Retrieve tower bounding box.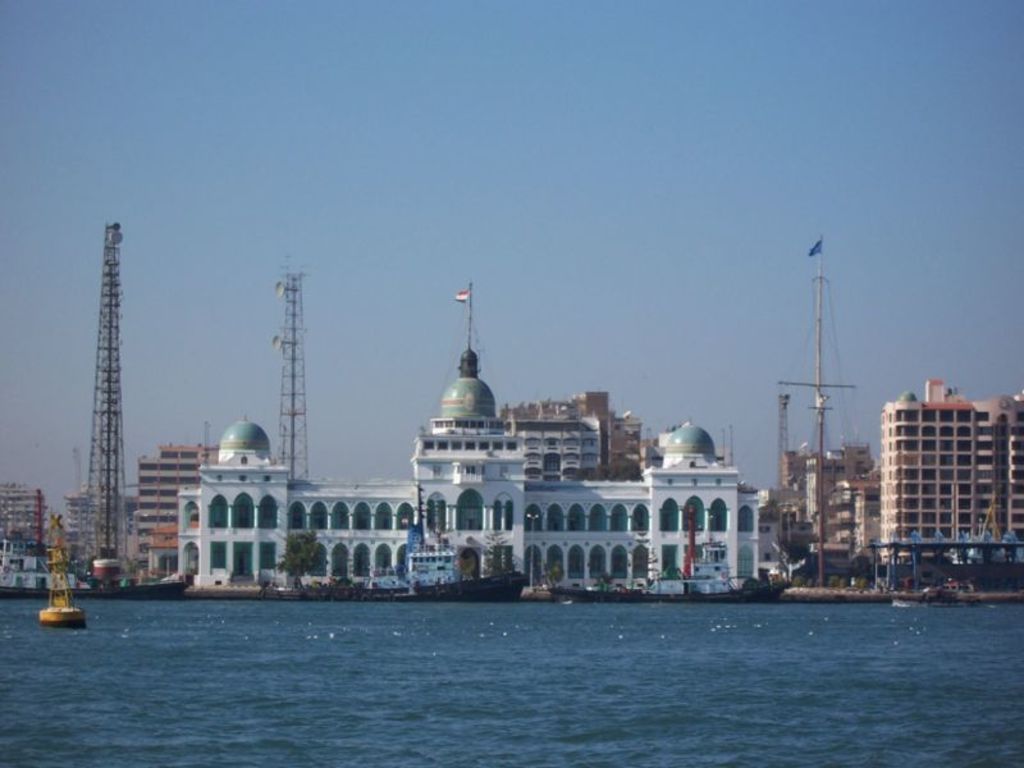
Bounding box: BBox(77, 225, 127, 588).
